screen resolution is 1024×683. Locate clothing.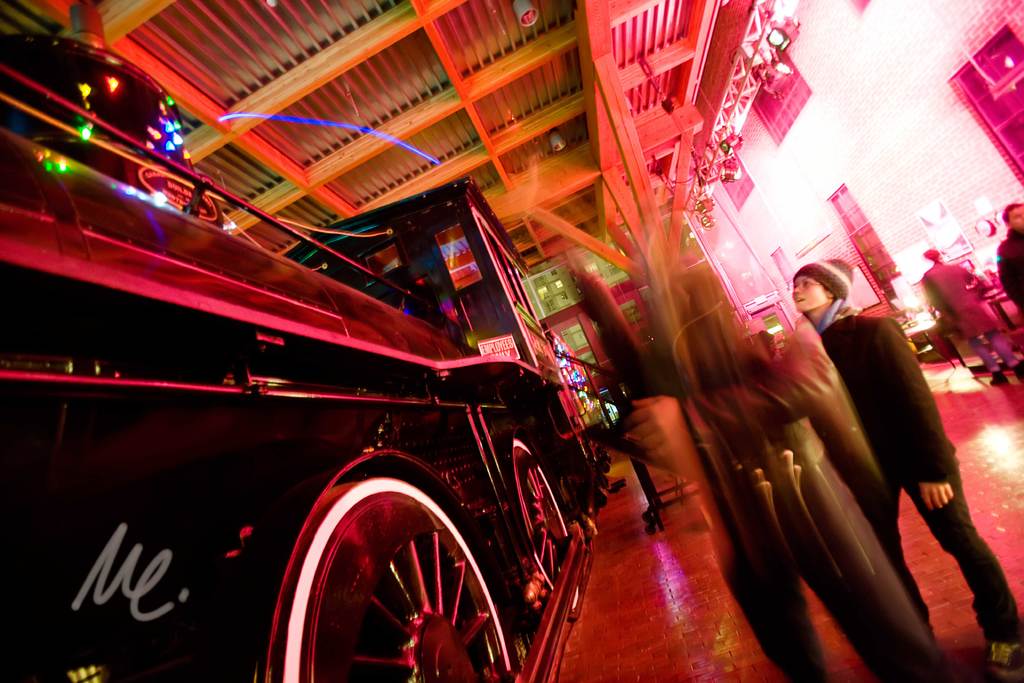
left=922, top=258, right=1020, bottom=372.
